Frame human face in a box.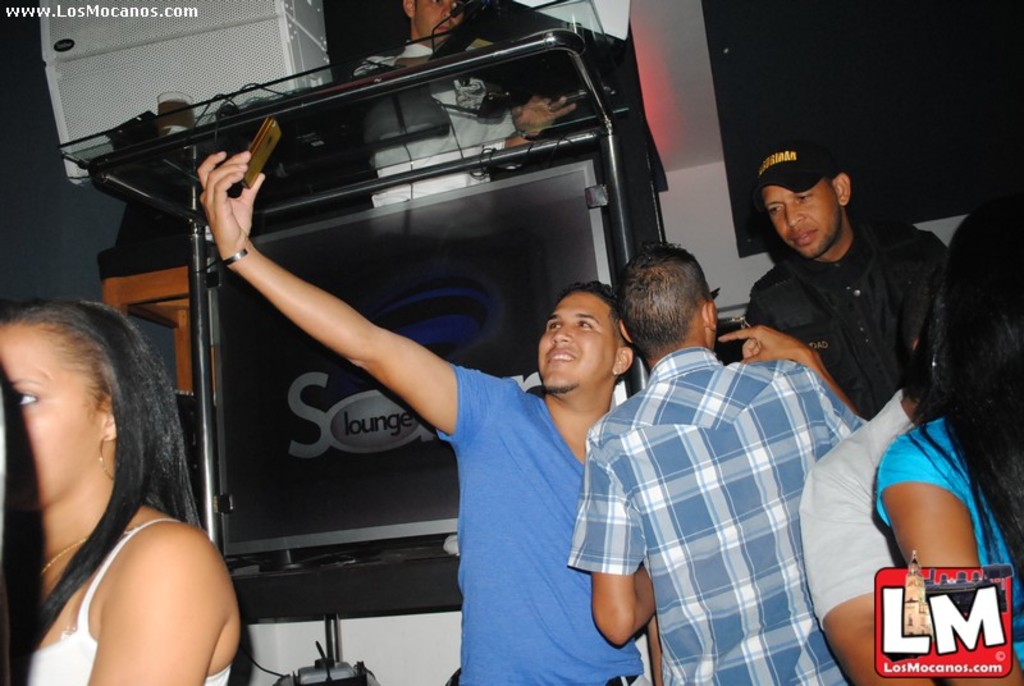
box=[417, 0, 456, 38].
